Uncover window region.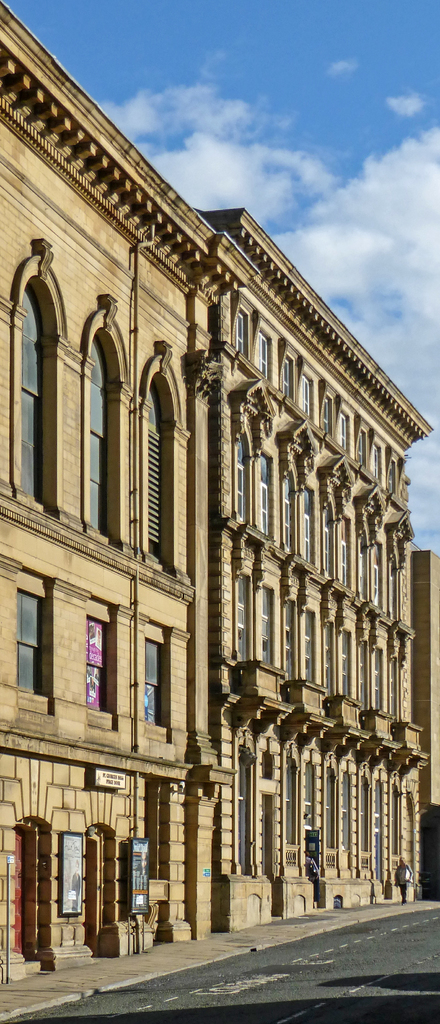
Uncovered: detection(230, 312, 251, 364).
